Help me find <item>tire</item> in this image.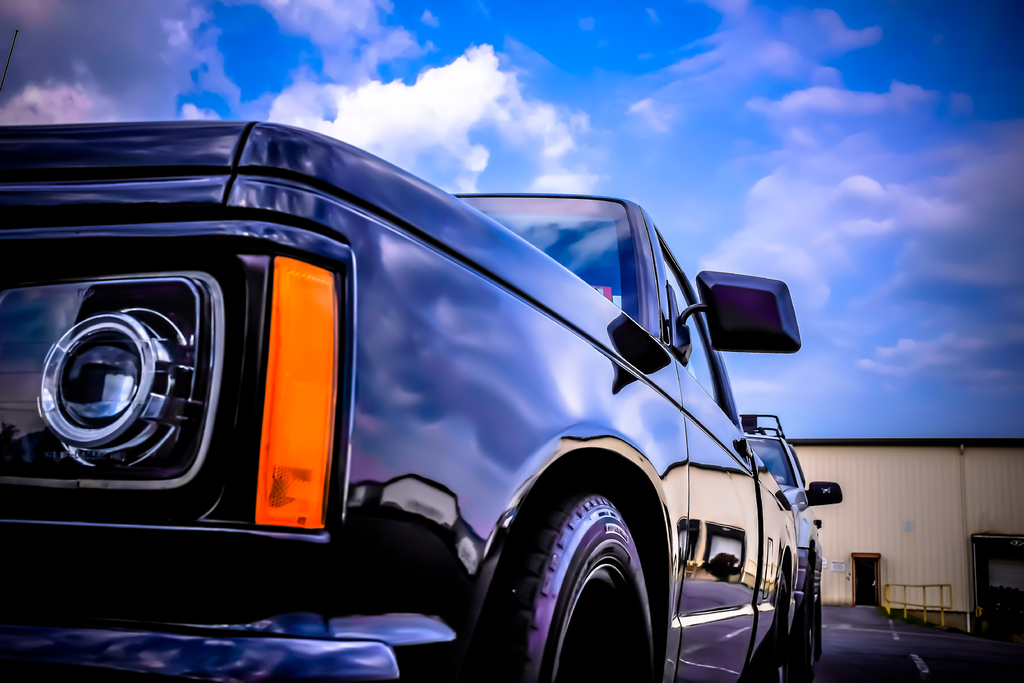
Found it: (left=472, top=488, right=656, bottom=679).
